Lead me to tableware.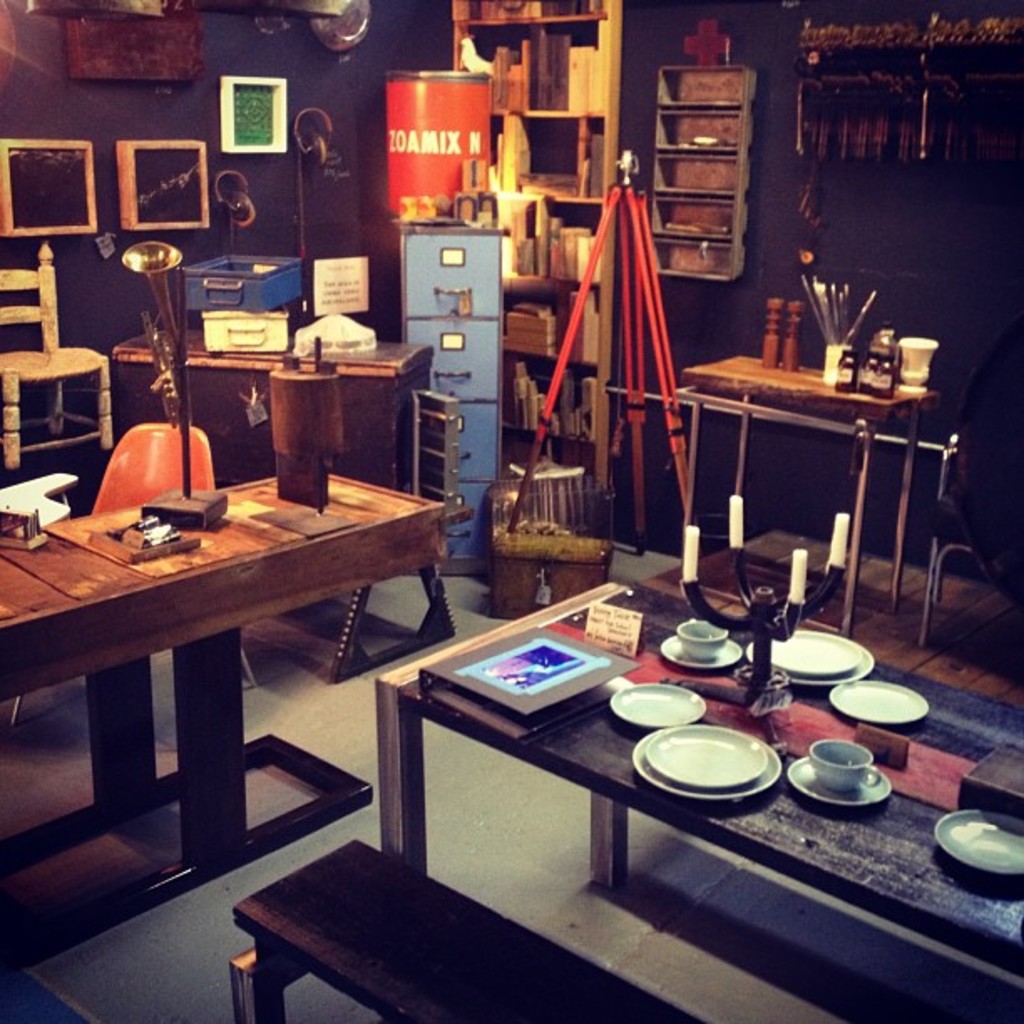
Lead to Rect(786, 750, 899, 810).
